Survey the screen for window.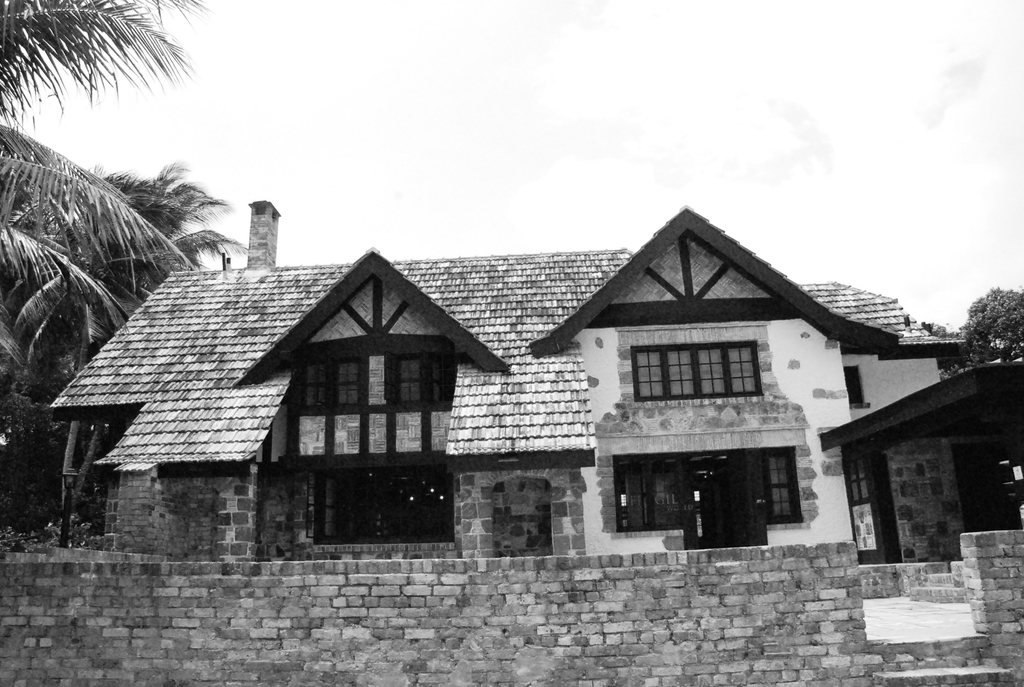
Survey found: locate(333, 360, 360, 403).
